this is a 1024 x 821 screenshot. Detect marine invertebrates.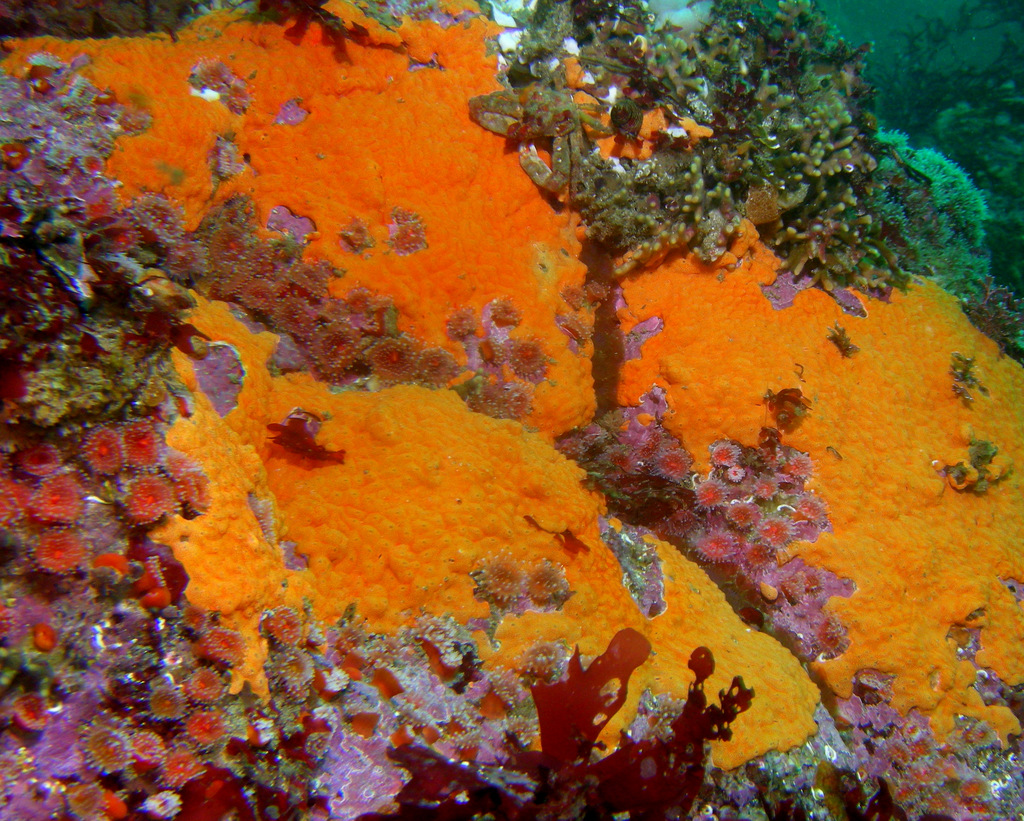
(142,548,195,604).
